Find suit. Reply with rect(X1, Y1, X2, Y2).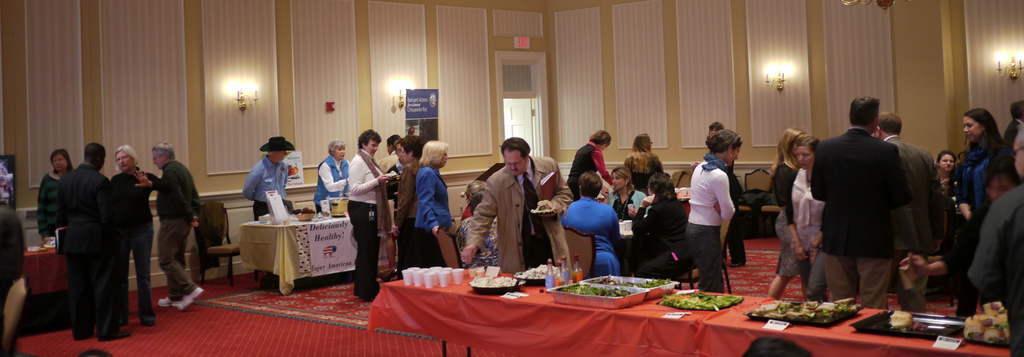
rect(60, 164, 125, 332).
